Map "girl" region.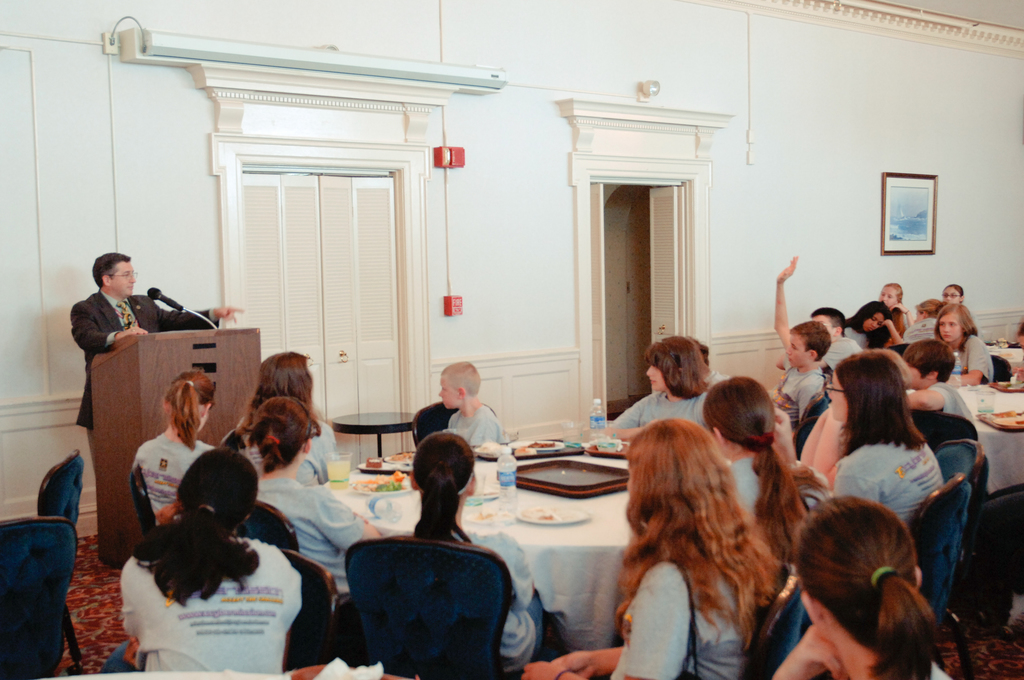
Mapped to locate(938, 282, 964, 313).
